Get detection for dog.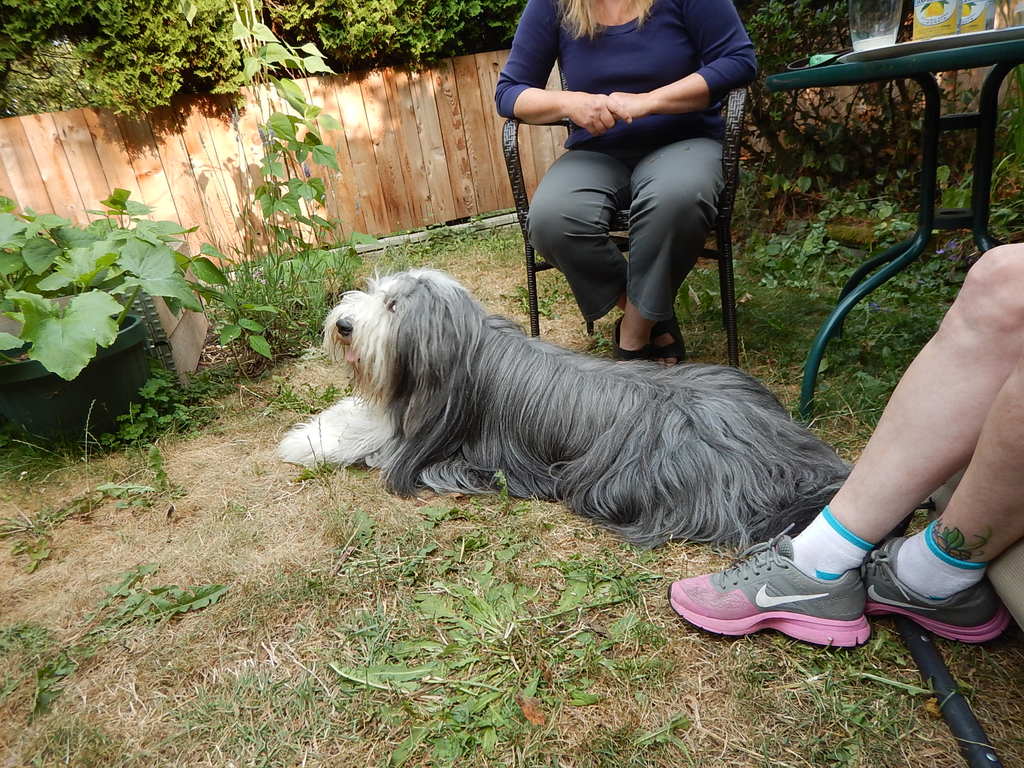
Detection: Rect(275, 254, 913, 560).
